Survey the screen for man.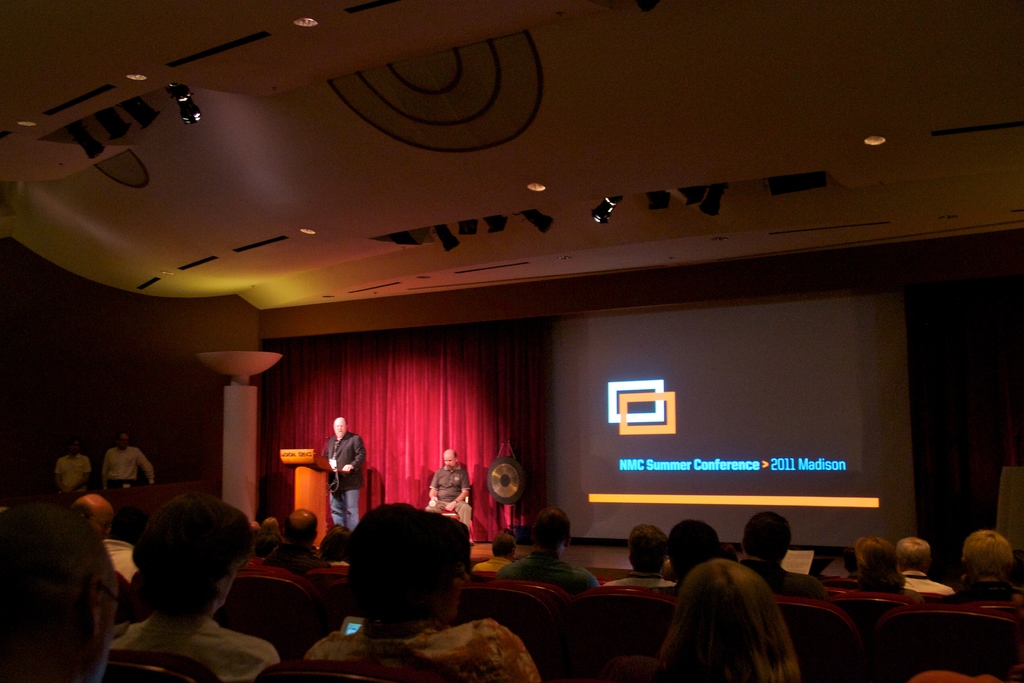
Survey found: left=942, top=536, right=1023, bottom=602.
